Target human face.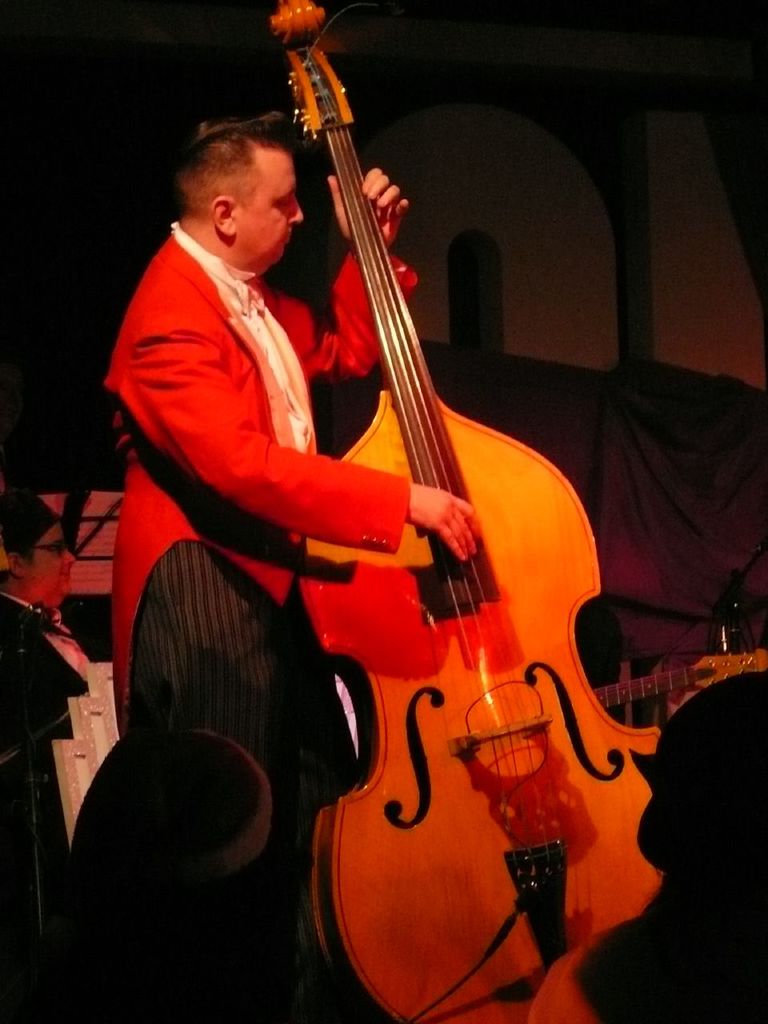
Target region: 237, 138, 307, 269.
